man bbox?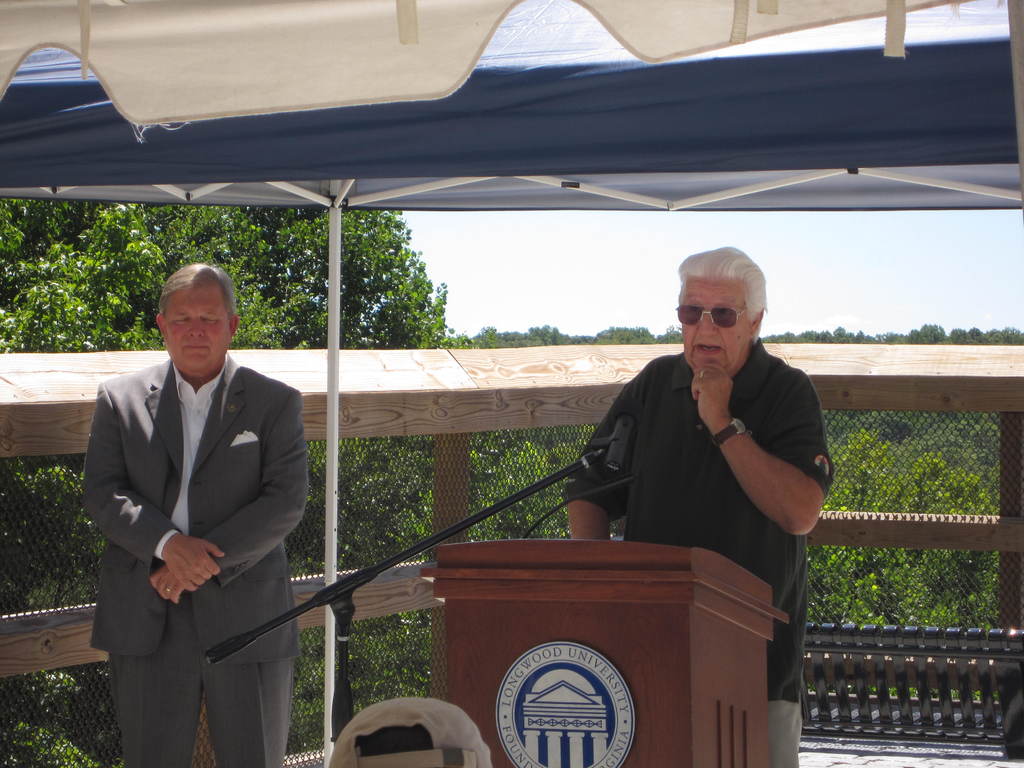
rect(561, 250, 833, 767)
